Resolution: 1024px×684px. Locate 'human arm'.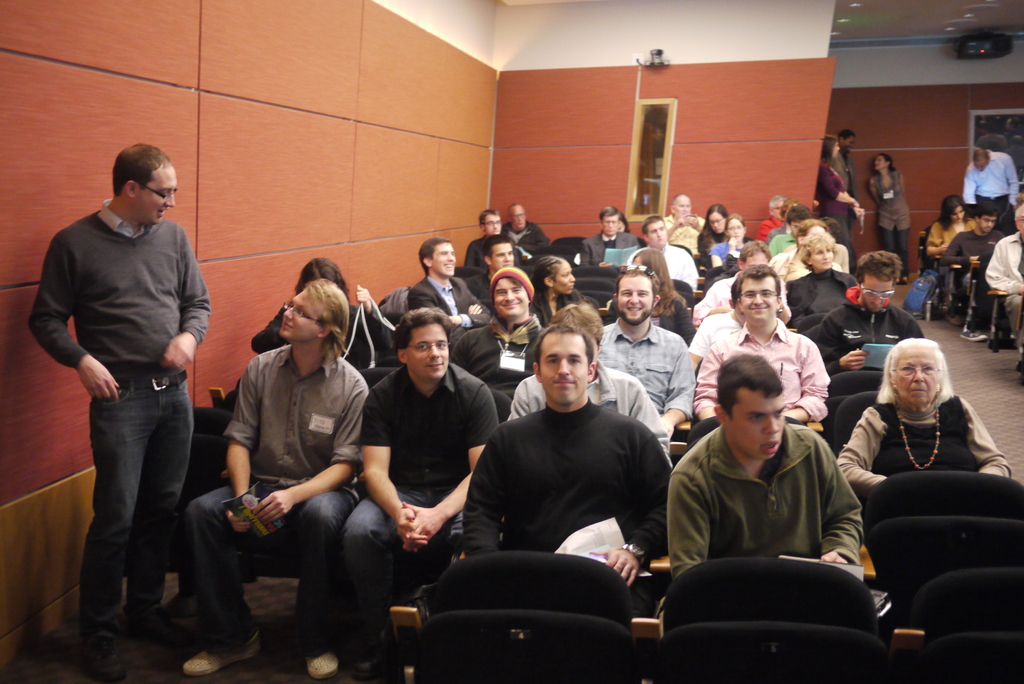
(982,241,1023,297).
